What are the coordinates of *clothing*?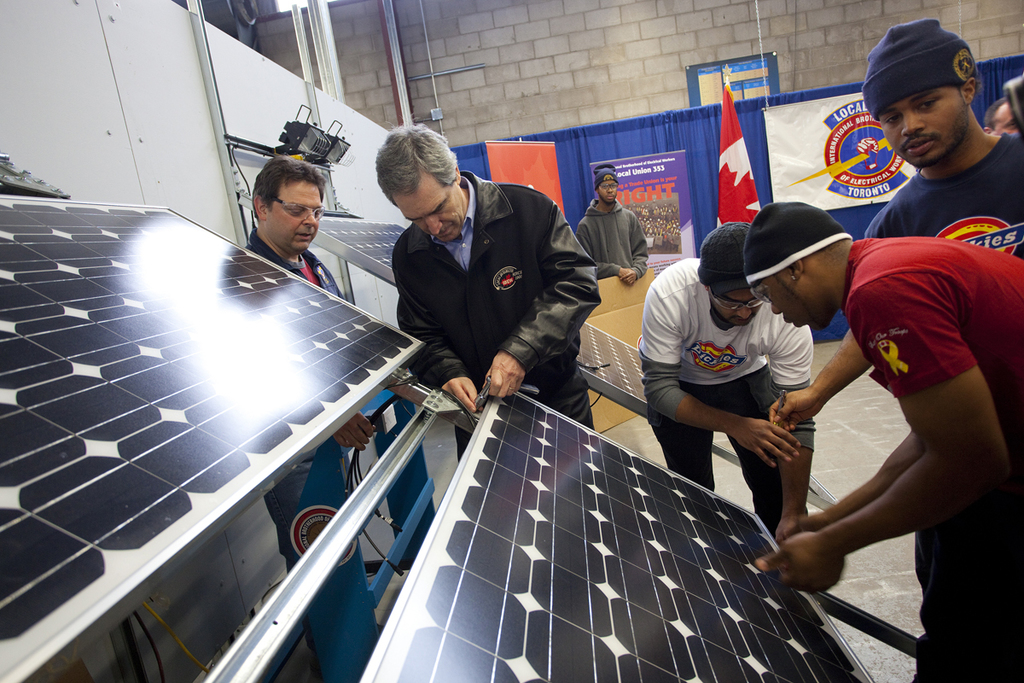
crop(639, 258, 815, 541).
